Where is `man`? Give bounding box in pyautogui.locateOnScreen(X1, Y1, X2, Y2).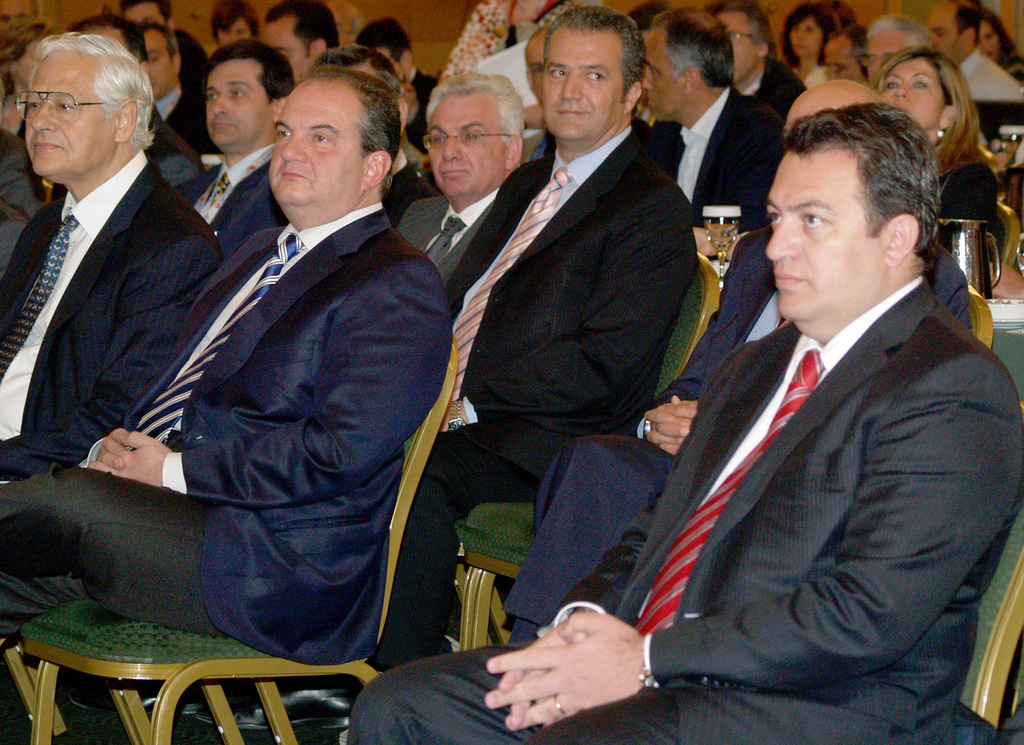
pyautogui.locateOnScreen(343, 101, 1023, 744).
